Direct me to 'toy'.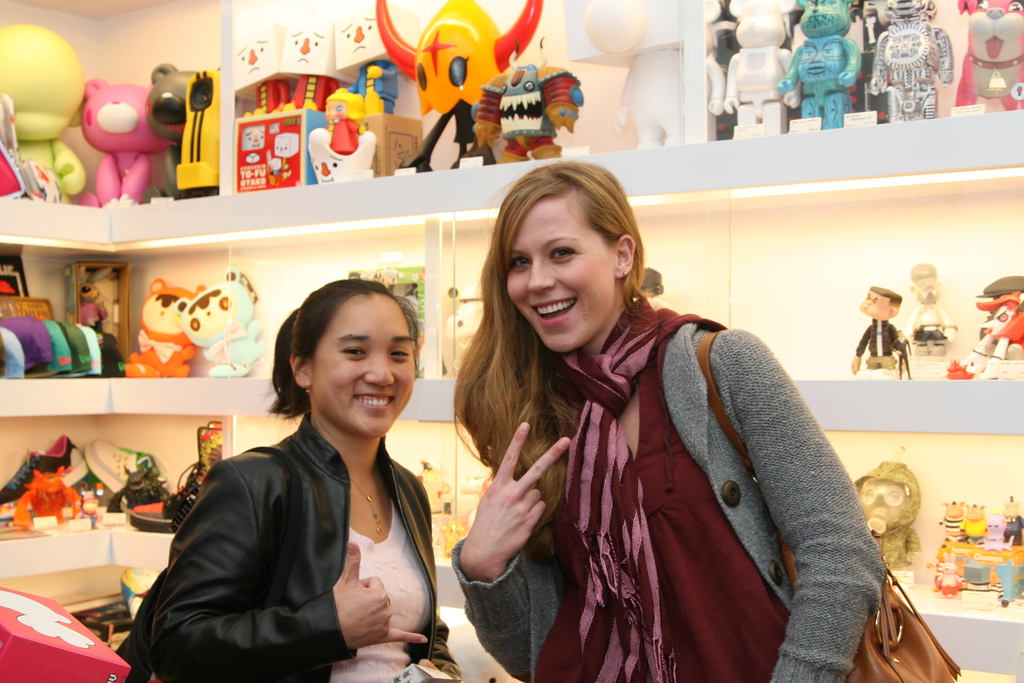
Direction: box=[138, 56, 218, 206].
